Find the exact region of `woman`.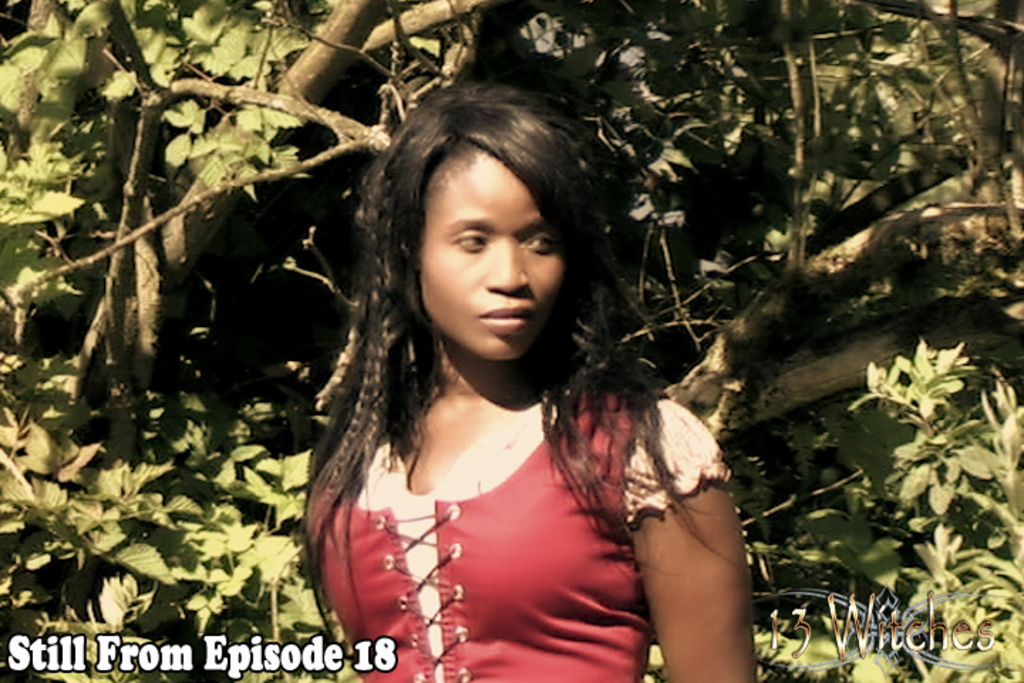
Exact region: [274,75,752,680].
